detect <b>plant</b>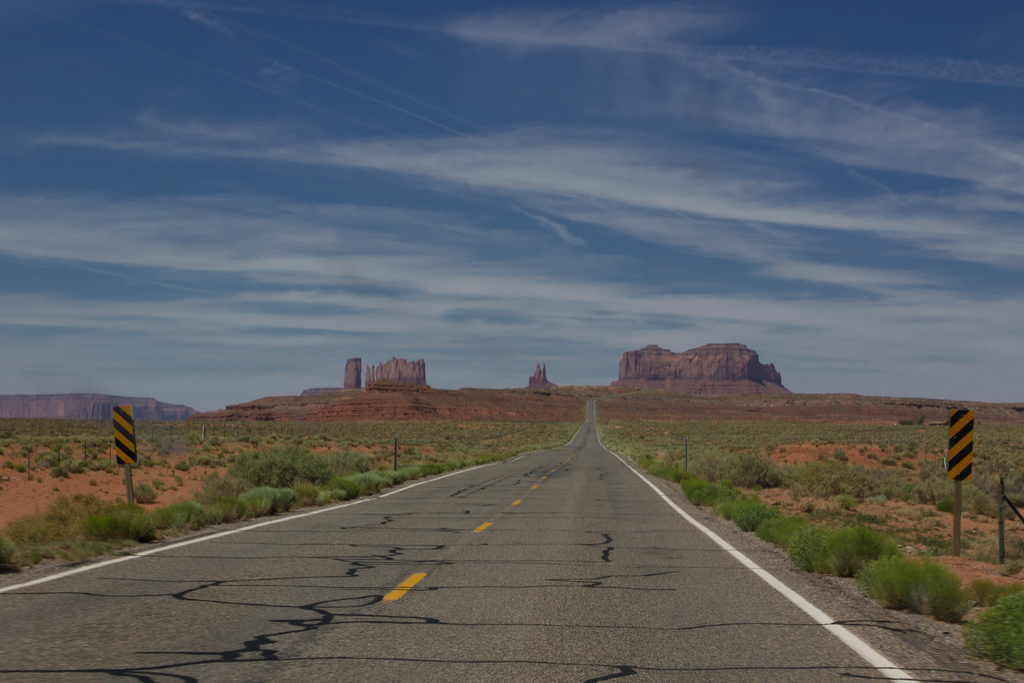
crop(45, 459, 118, 488)
